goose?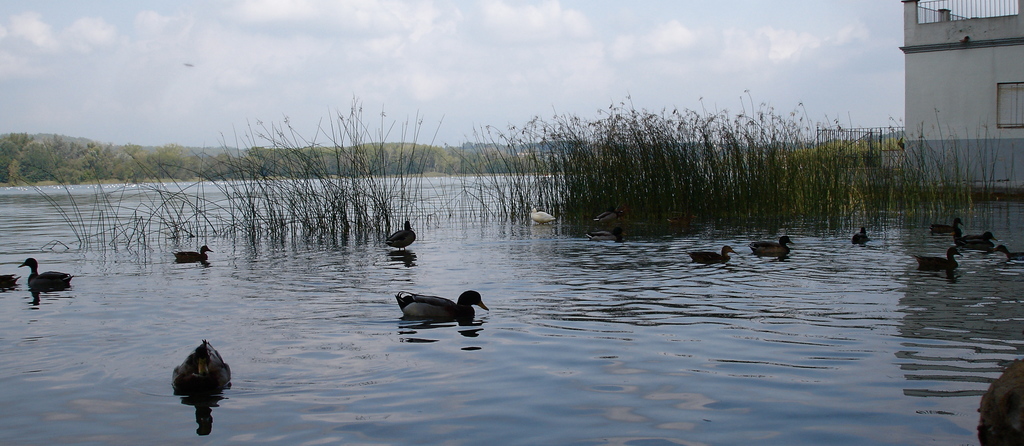
[754,234,794,257]
